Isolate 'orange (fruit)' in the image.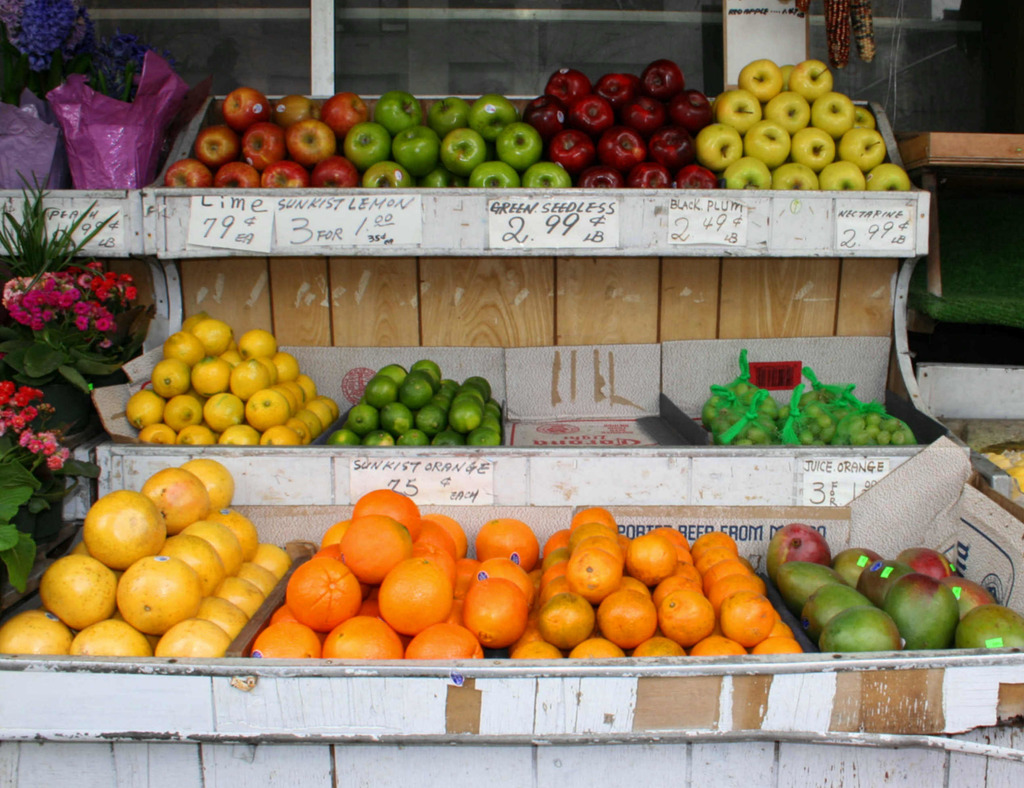
Isolated region: {"x1": 371, "y1": 566, "x2": 448, "y2": 652}.
